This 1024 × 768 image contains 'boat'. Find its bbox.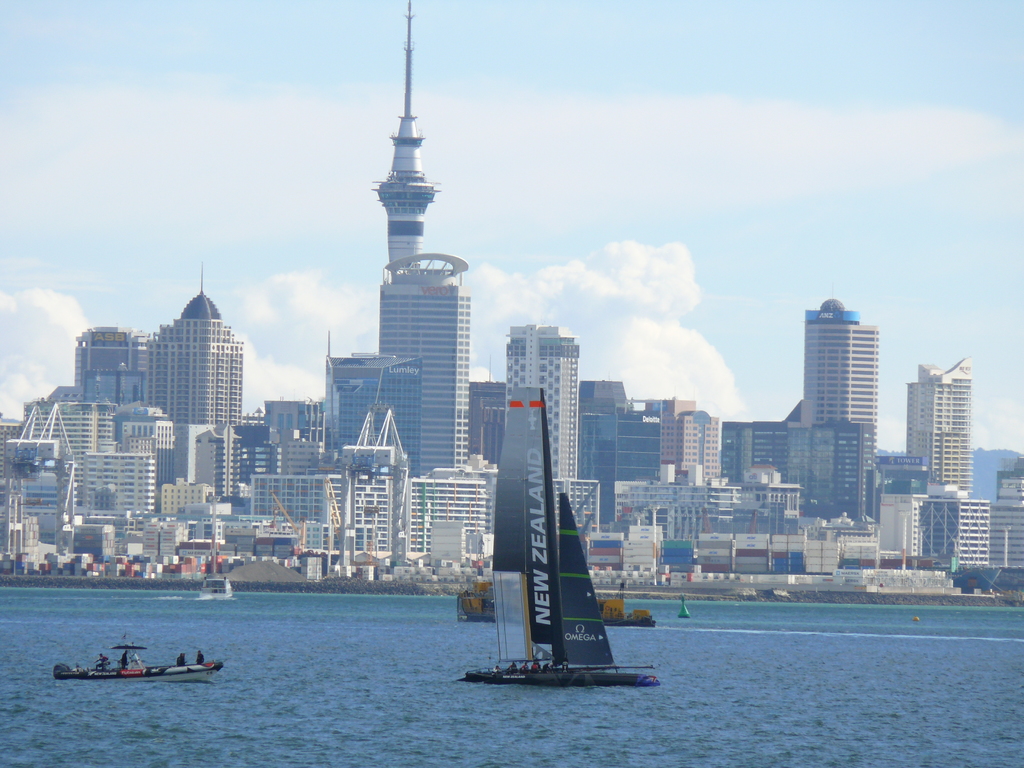
(left=54, top=643, right=220, bottom=684).
